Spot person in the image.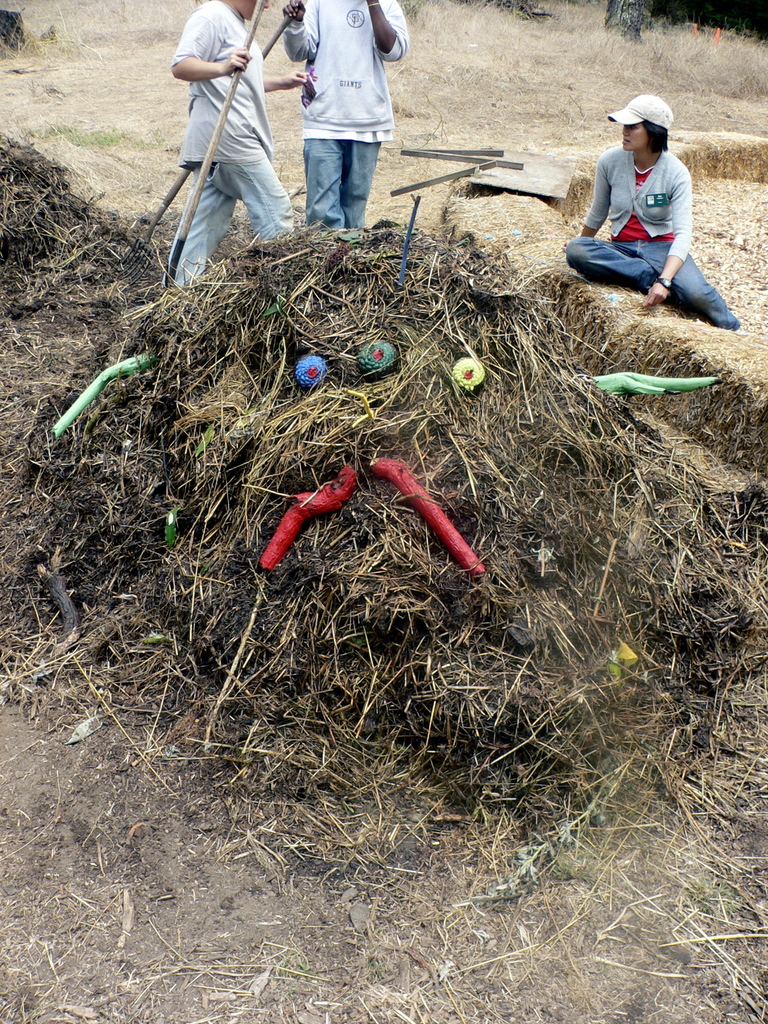
person found at x1=282 y1=0 x2=408 y2=225.
